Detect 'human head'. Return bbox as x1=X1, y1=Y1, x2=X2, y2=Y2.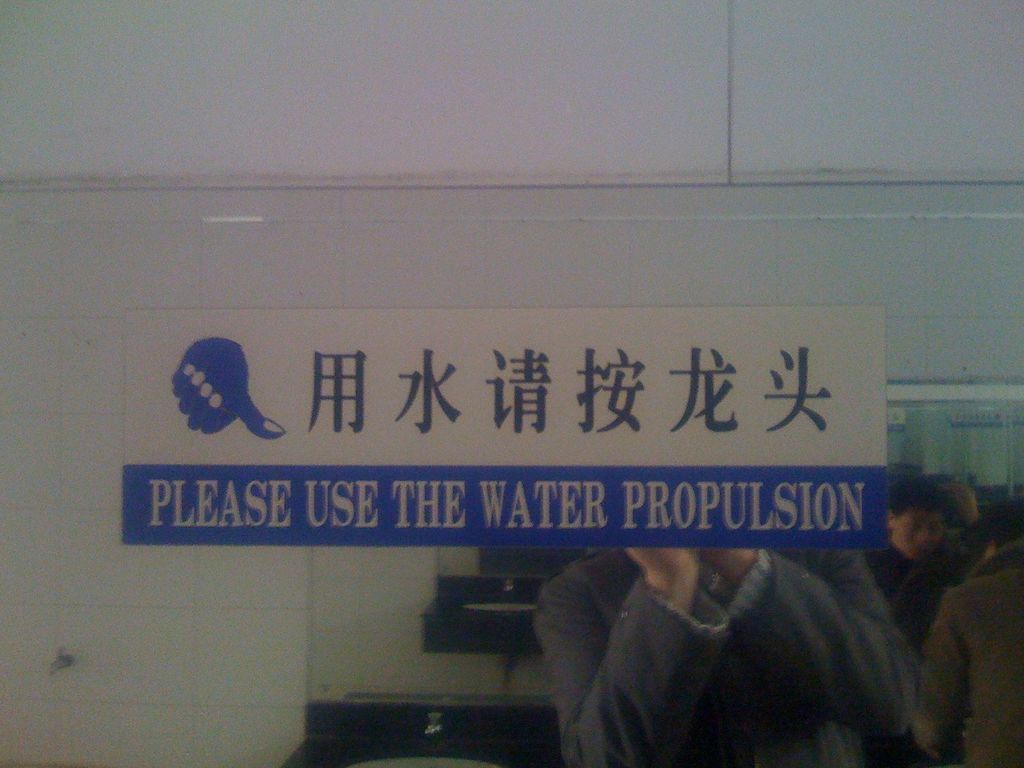
x1=881, y1=477, x2=948, y2=559.
